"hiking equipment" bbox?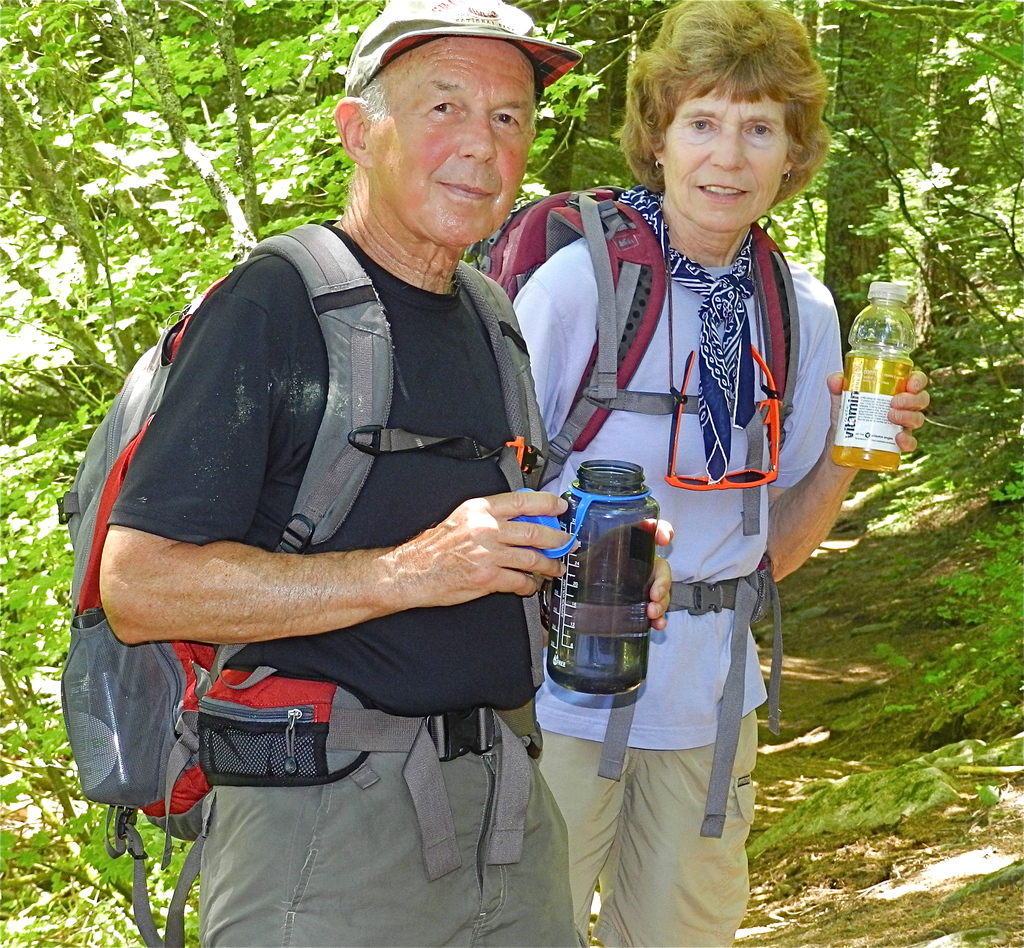
x1=3 y1=206 x2=577 y2=947
